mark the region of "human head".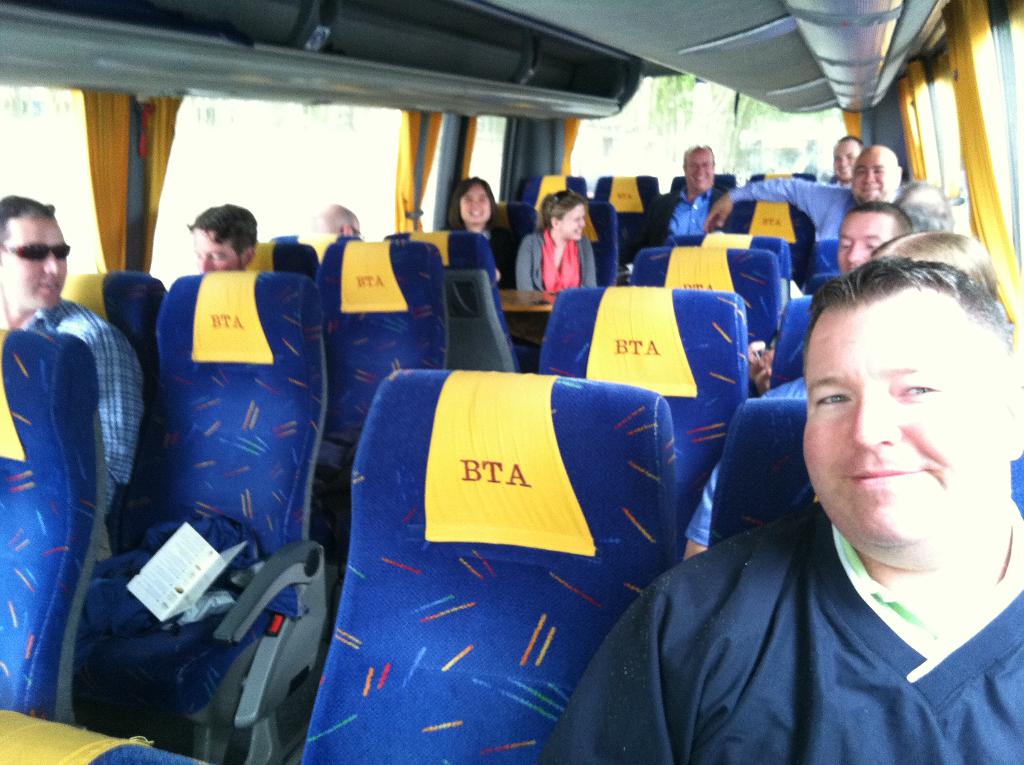
Region: <region>316, 203, 360, 237</region>.
